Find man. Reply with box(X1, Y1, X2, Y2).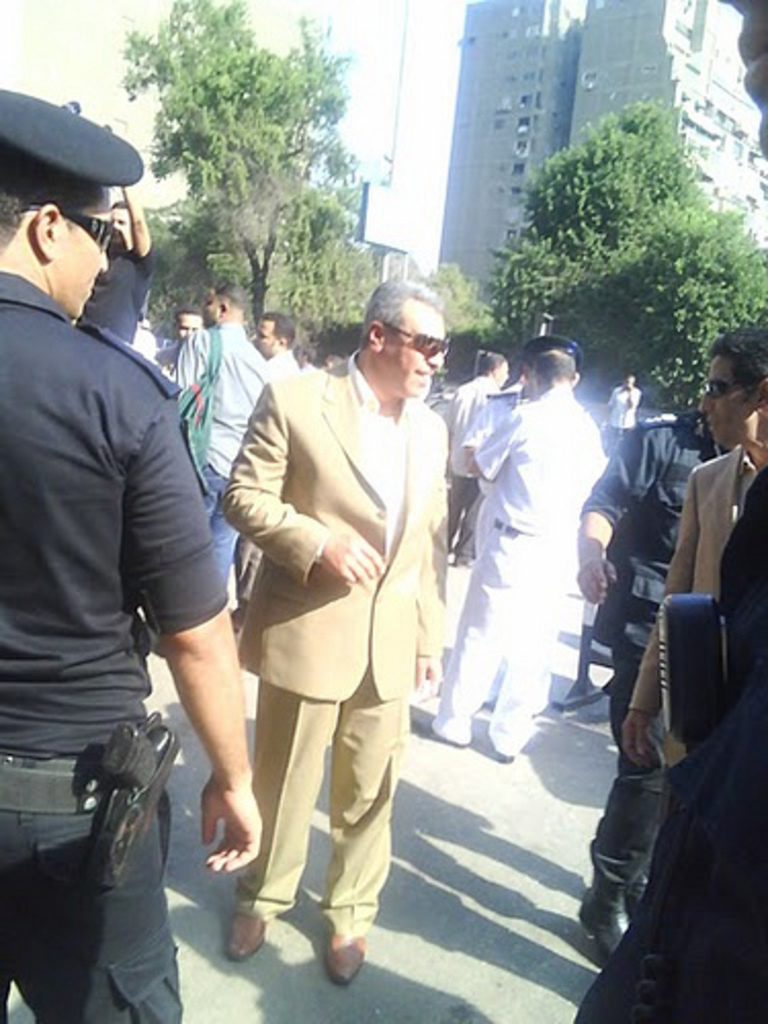
box(606, 375, 647, 457).
